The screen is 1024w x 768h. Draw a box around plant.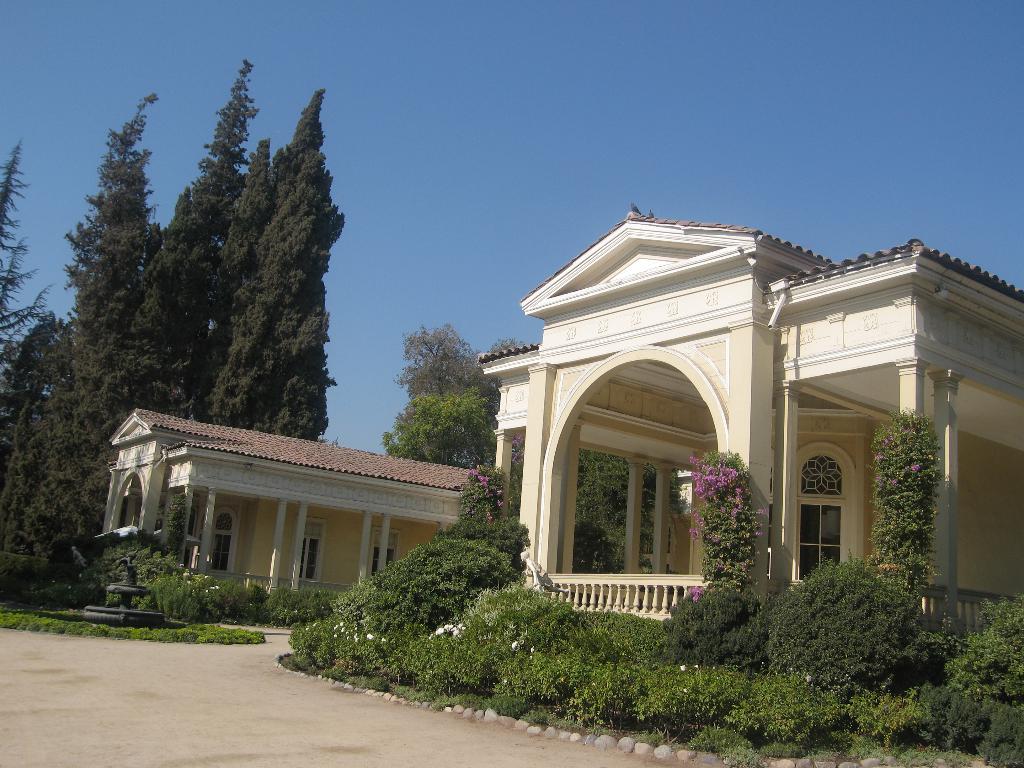
(54,539,194,605).
